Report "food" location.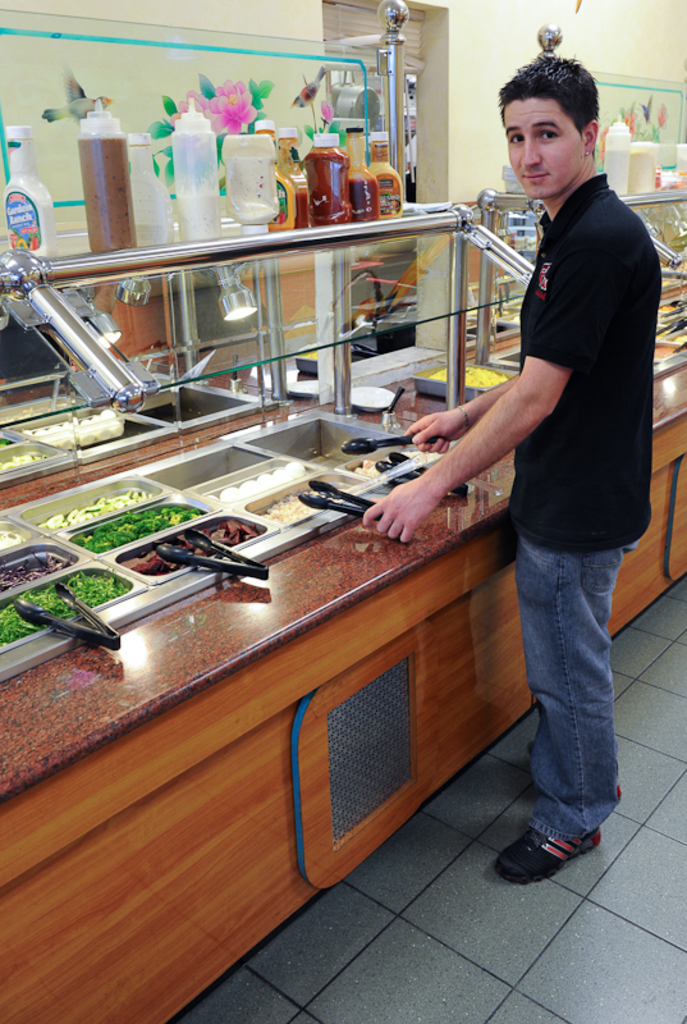
Report: [0,525,29,548].
